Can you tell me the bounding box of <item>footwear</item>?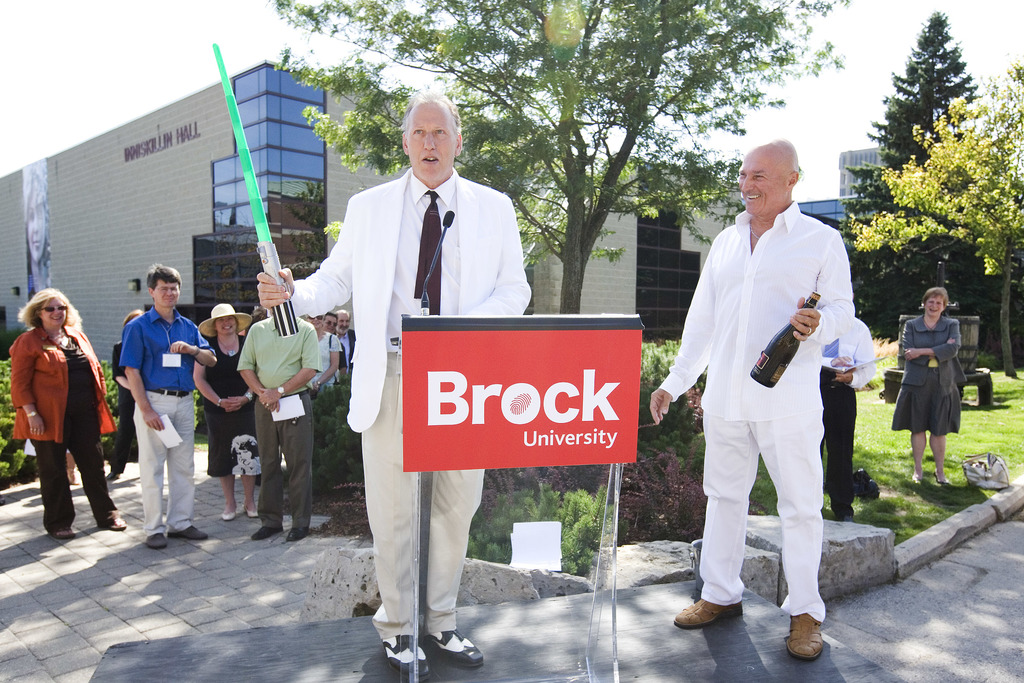
785/609/824/661.
